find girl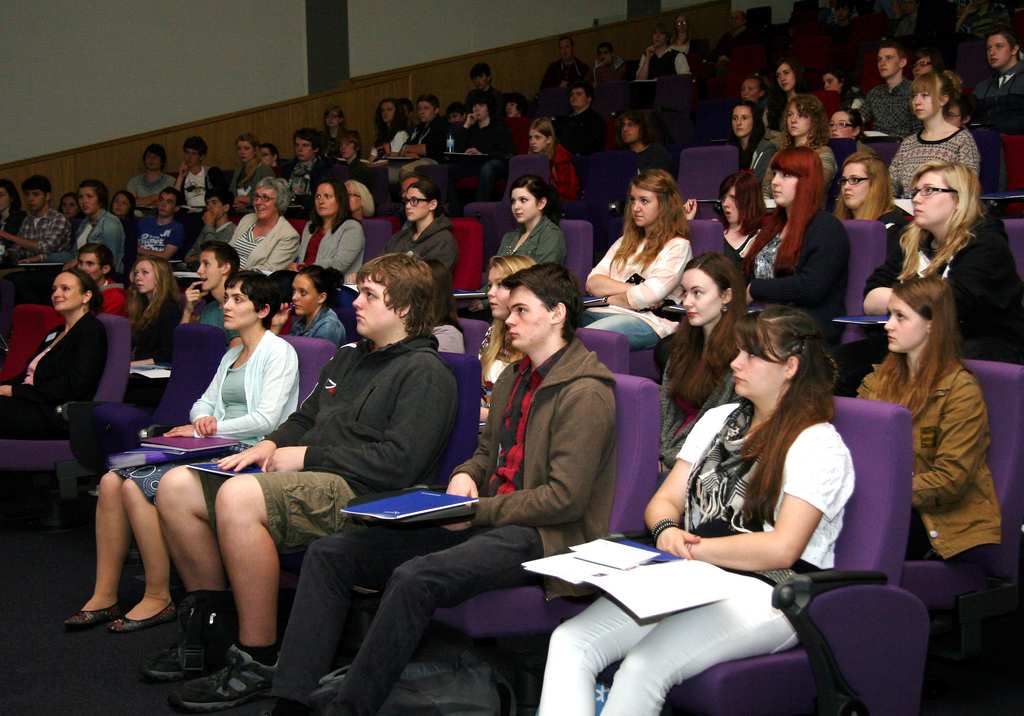
locate(716, 175, 772, 254)
